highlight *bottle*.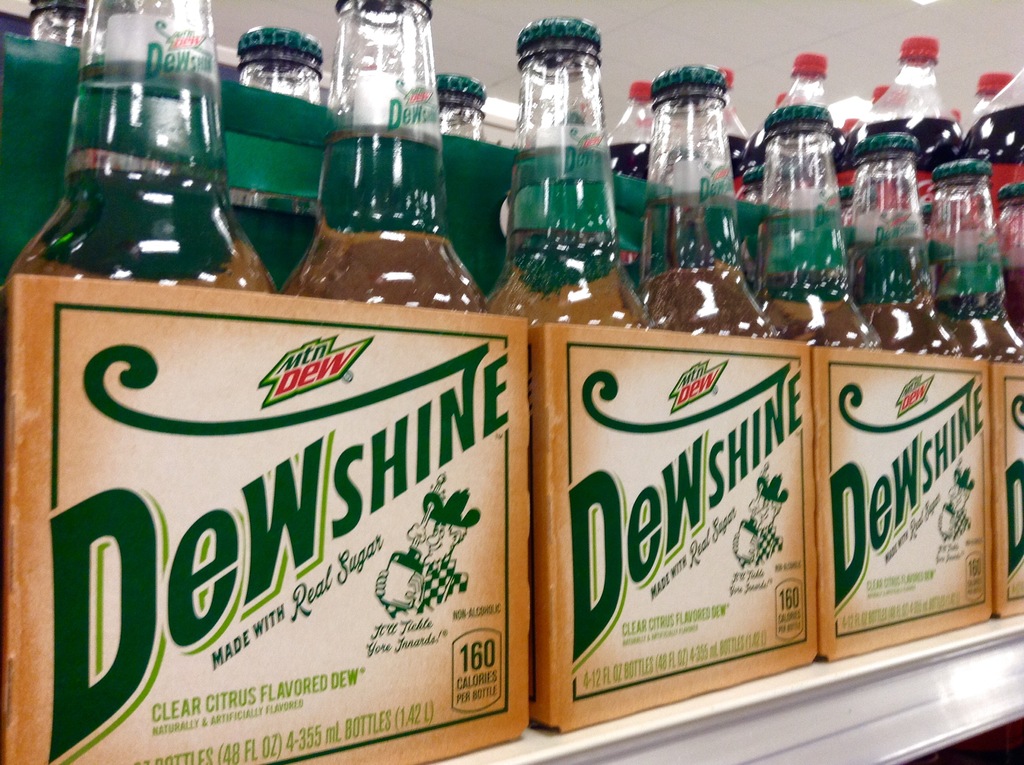
Highlighted region: [632,61,785,332].
